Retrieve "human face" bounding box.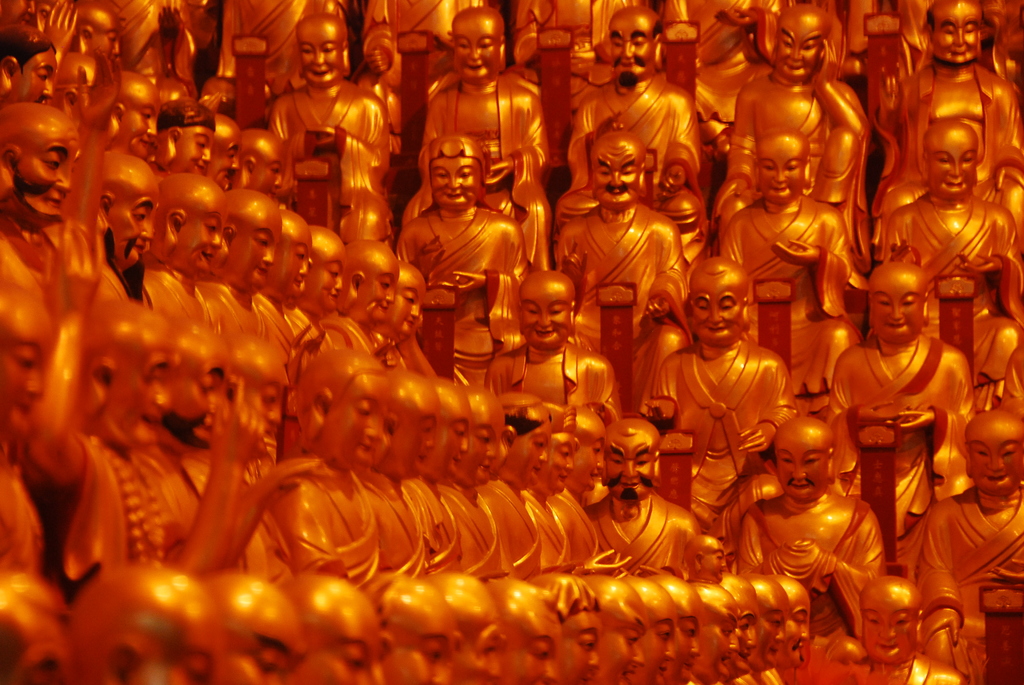
Bounding box: [15,118,76,228].
